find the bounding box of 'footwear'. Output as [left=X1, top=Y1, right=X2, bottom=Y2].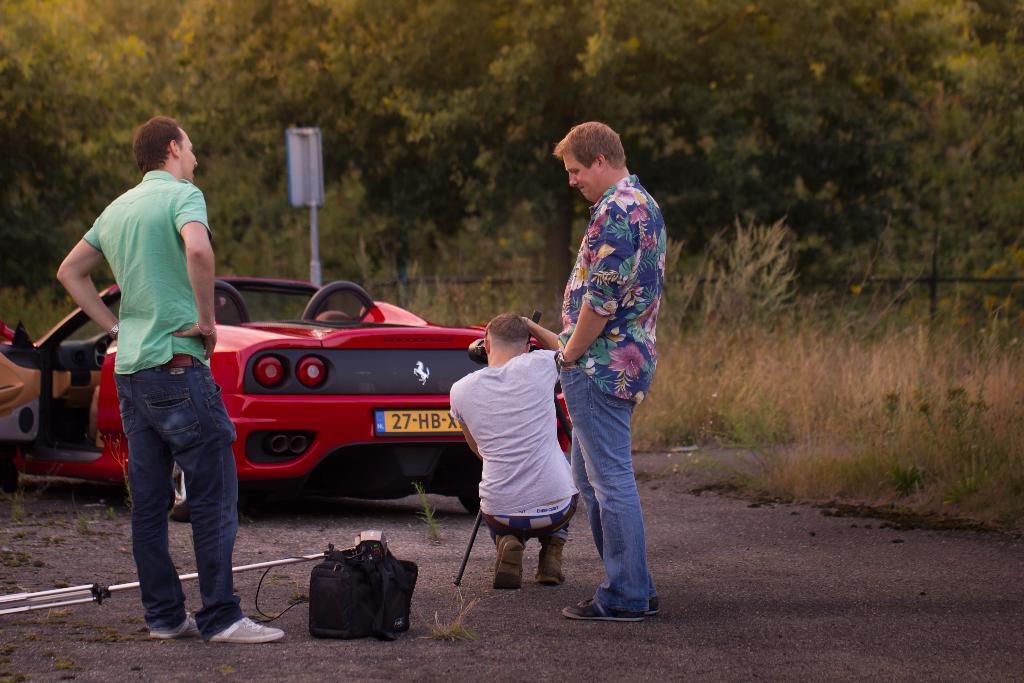
[left=148, top=611, right=199, bottom=638].
